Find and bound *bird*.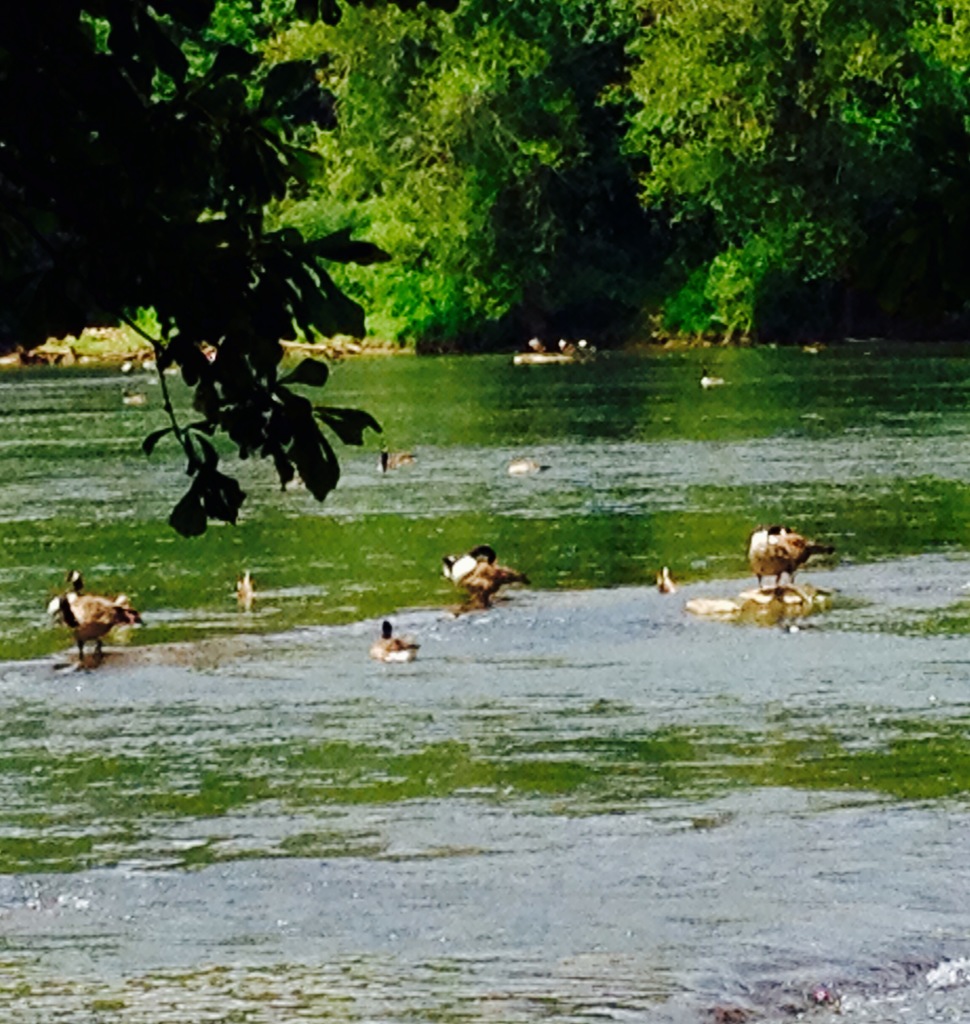
Bound: (507, 456, 549, 476).
